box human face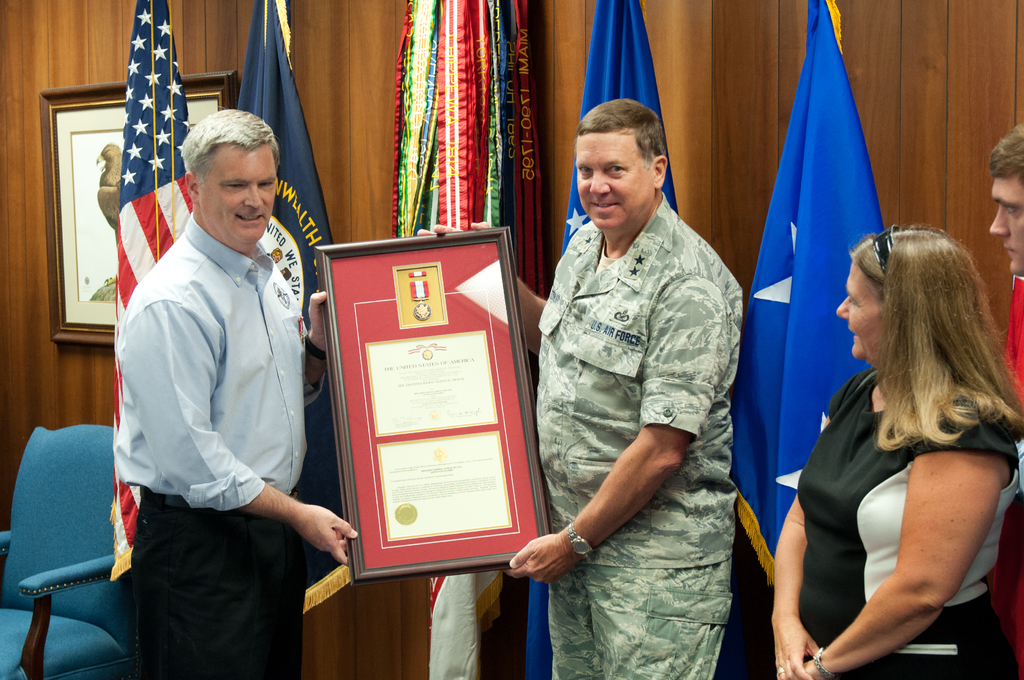
(x1=577, y1=125, x2=655, y2=232)
